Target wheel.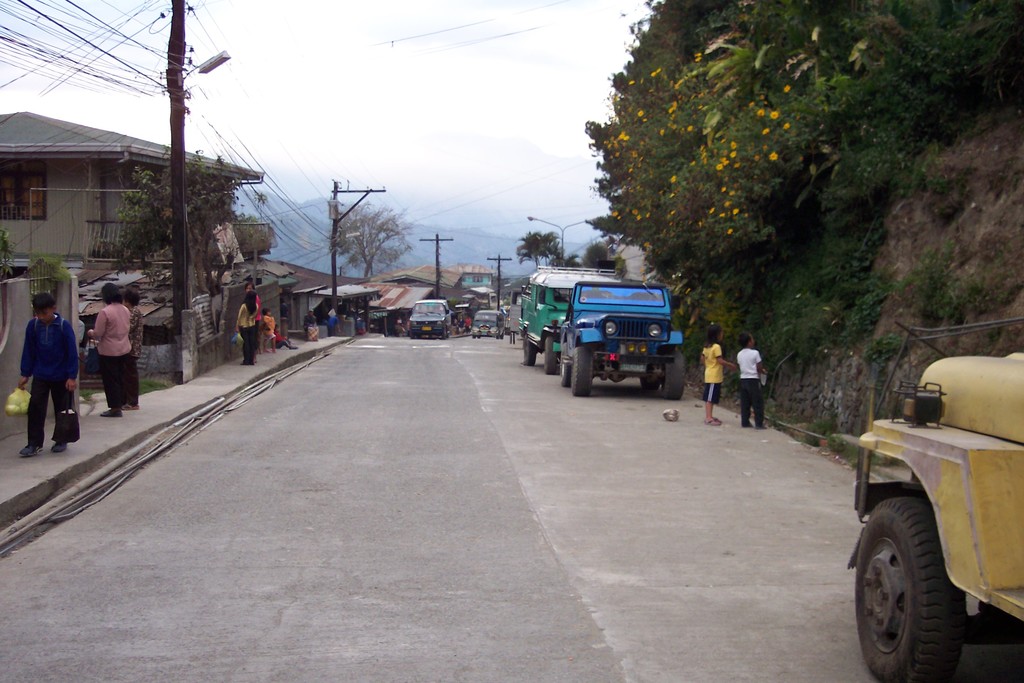
Target region: [left=408, top=331, right=412, bottom=338].
